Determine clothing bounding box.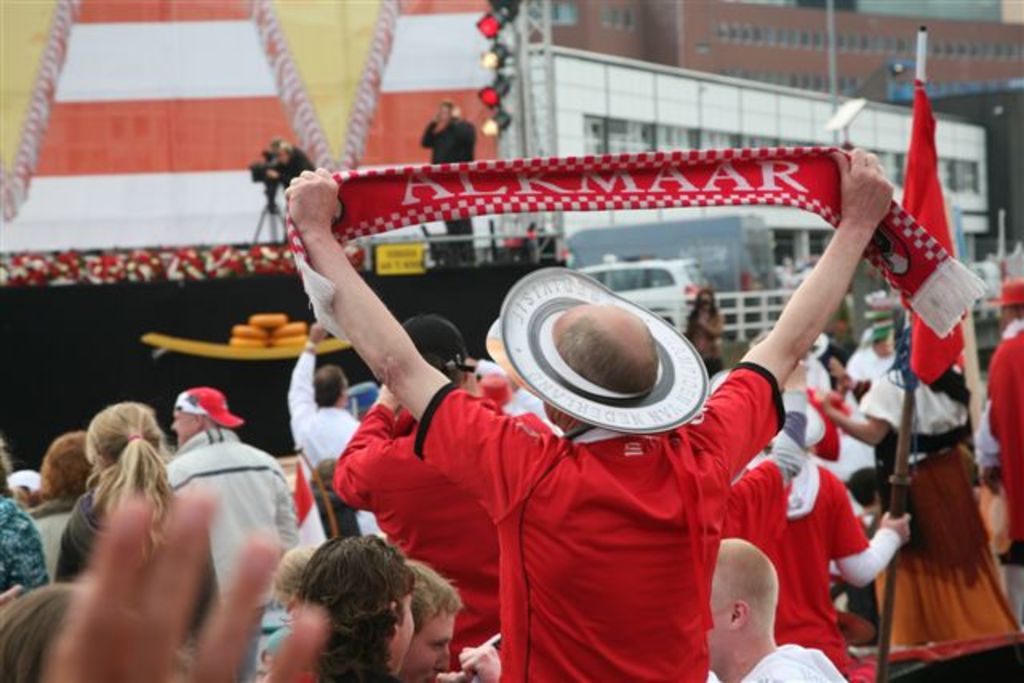
Determined: Rect(283, 344, 360, 481).
